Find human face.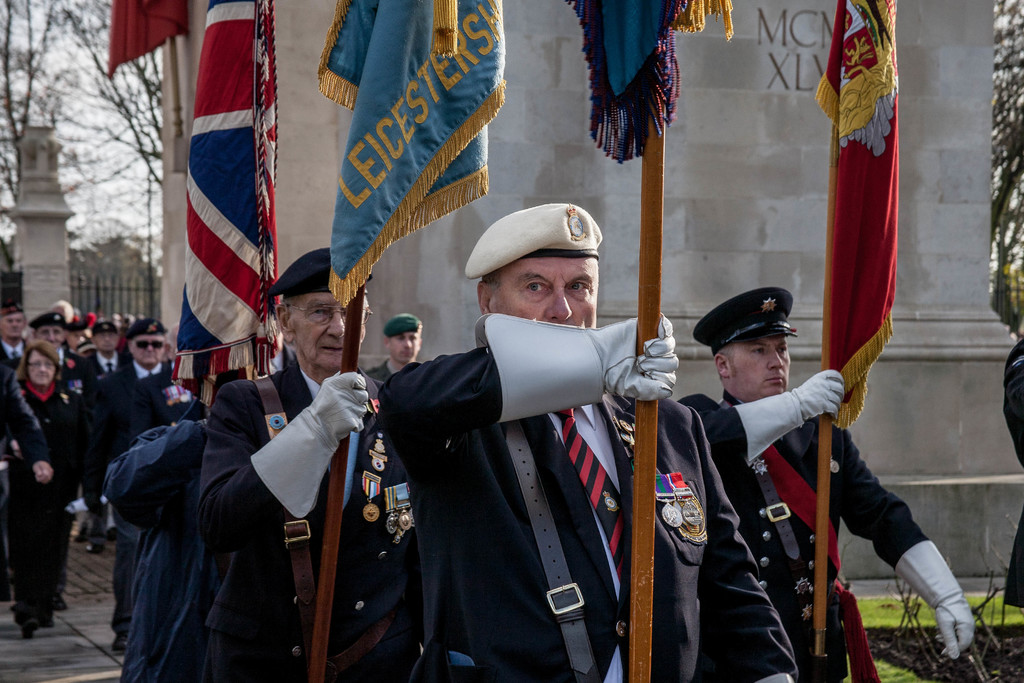
36, 323, 63, 347.
